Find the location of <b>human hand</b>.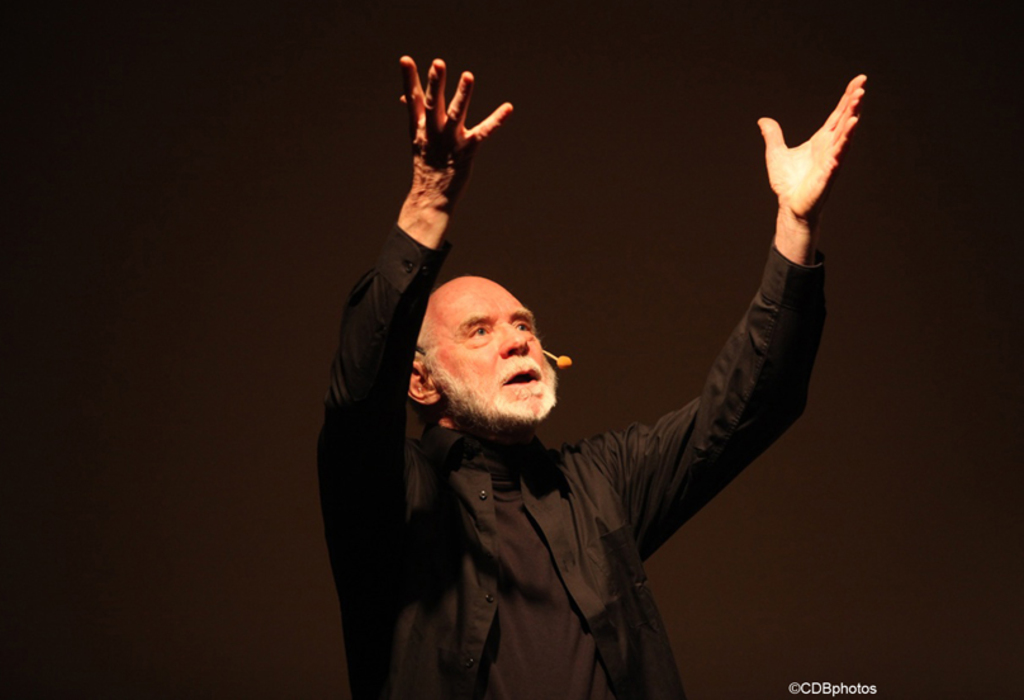
Location: l=399, t=57, r=515, b=205.
